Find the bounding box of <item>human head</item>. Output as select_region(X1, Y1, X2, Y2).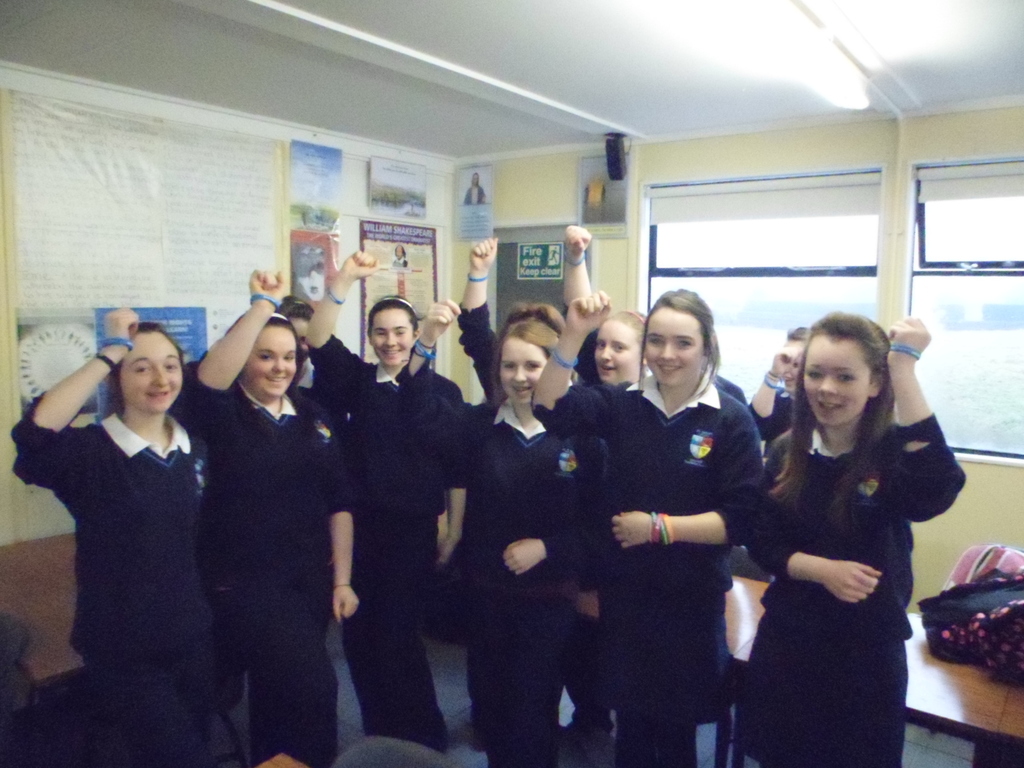
select_region(643, 287, 707, 385).
